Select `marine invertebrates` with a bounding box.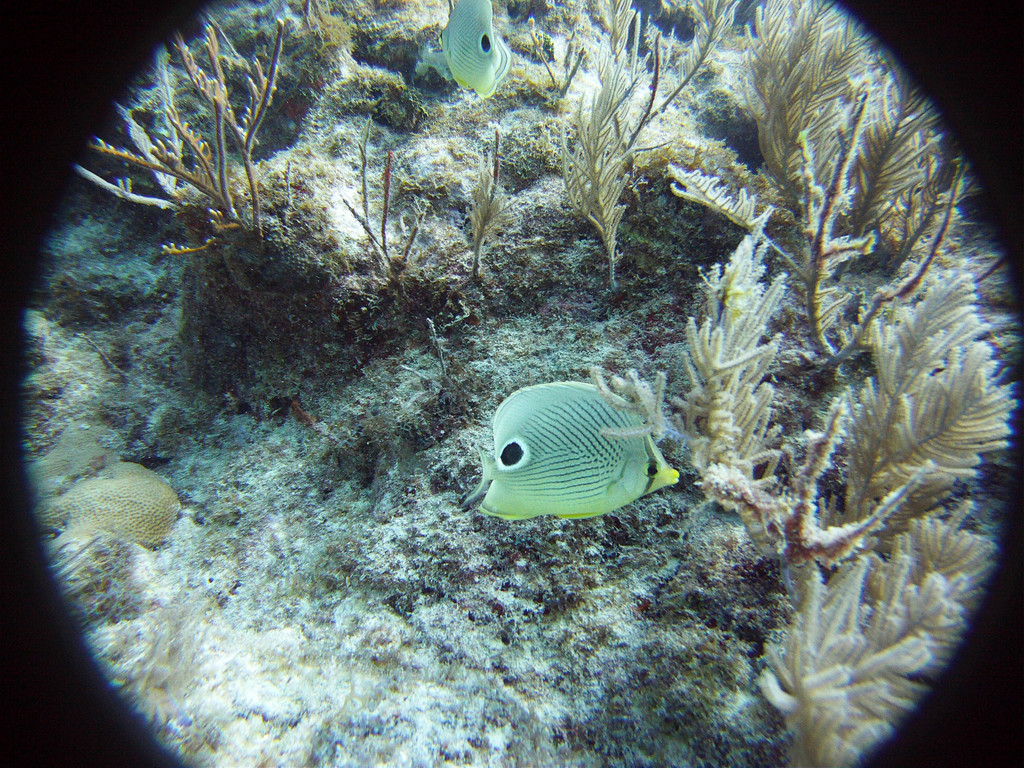
<bbox>457, 125, 524, 299</bbox>.
